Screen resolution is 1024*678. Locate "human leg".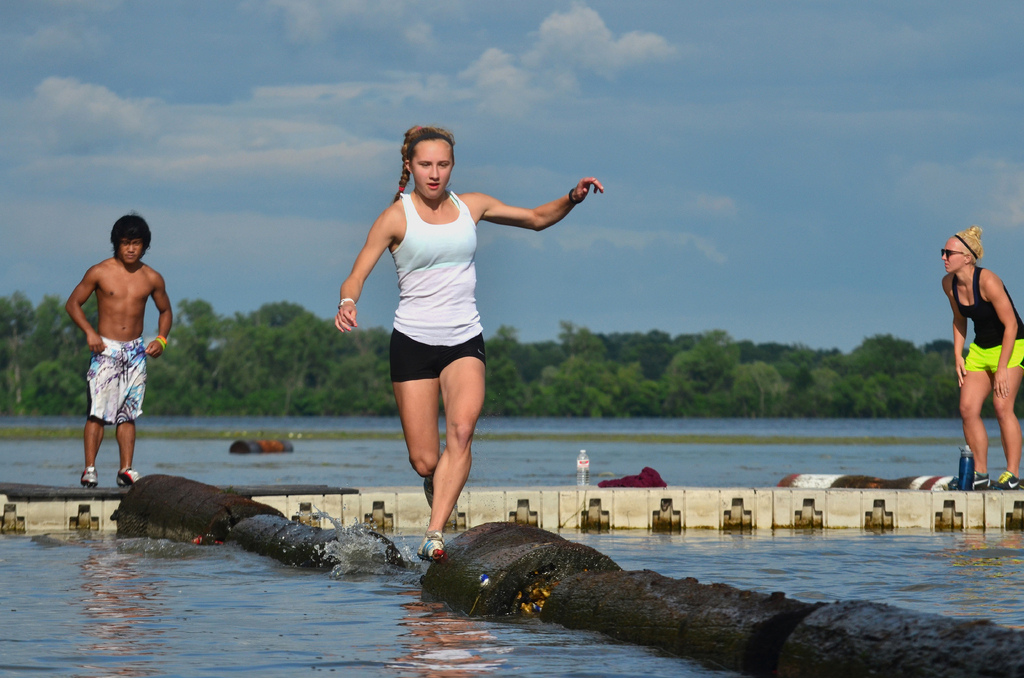
119:344:143:485.
